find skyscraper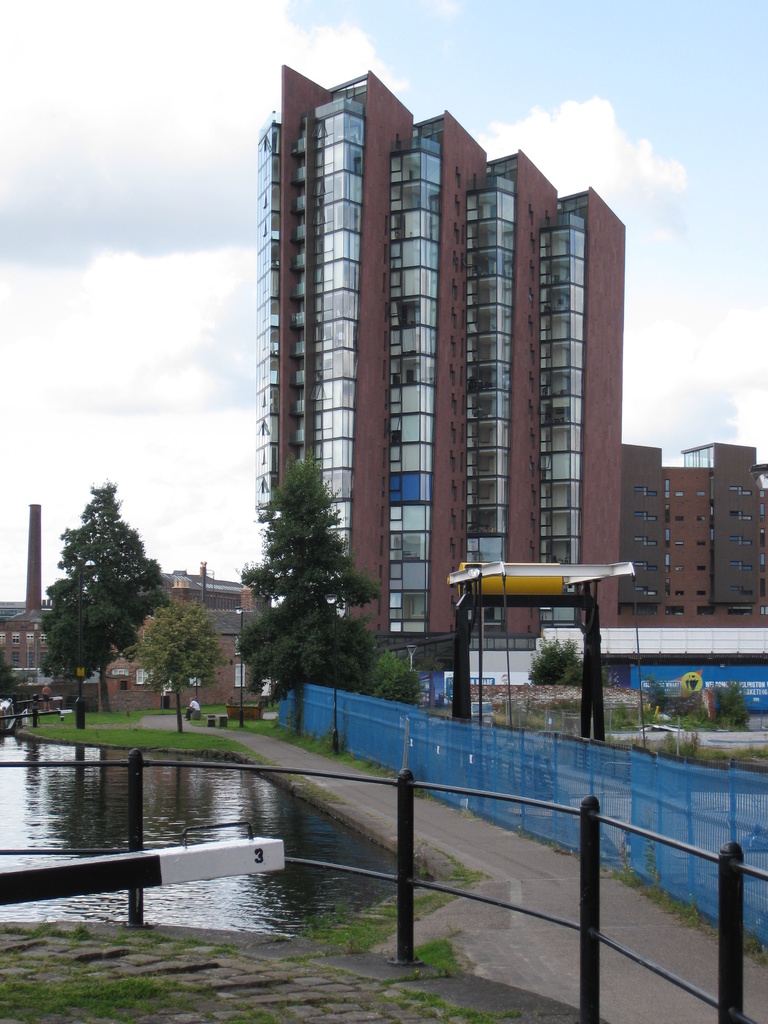
box=[228, 108, 654, 653]
